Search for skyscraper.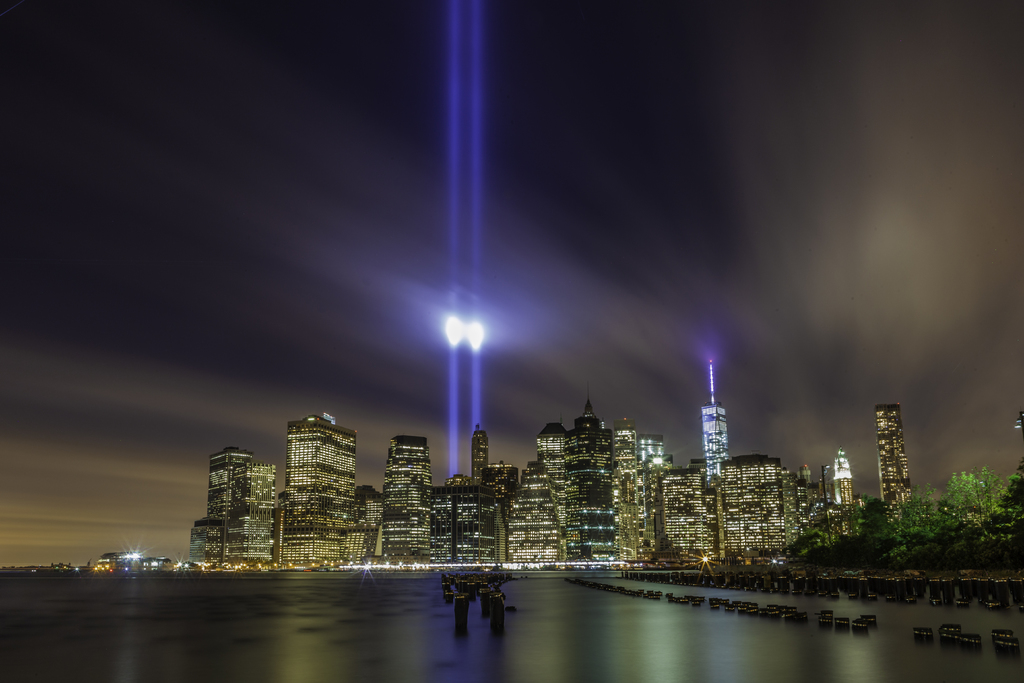
Found at pyautogui.locateOnScreen(650, 443, 733, 566).
